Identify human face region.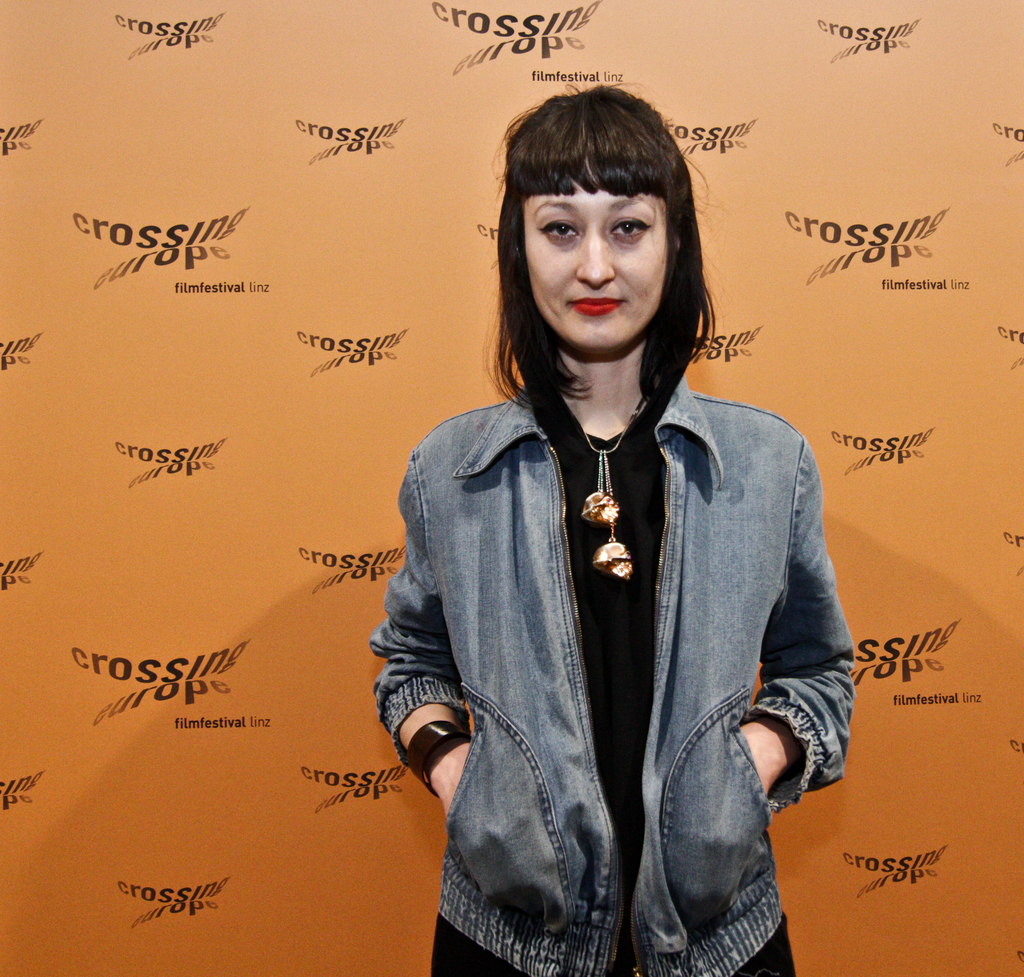
Region: crop(525, 159, 665, 351).
